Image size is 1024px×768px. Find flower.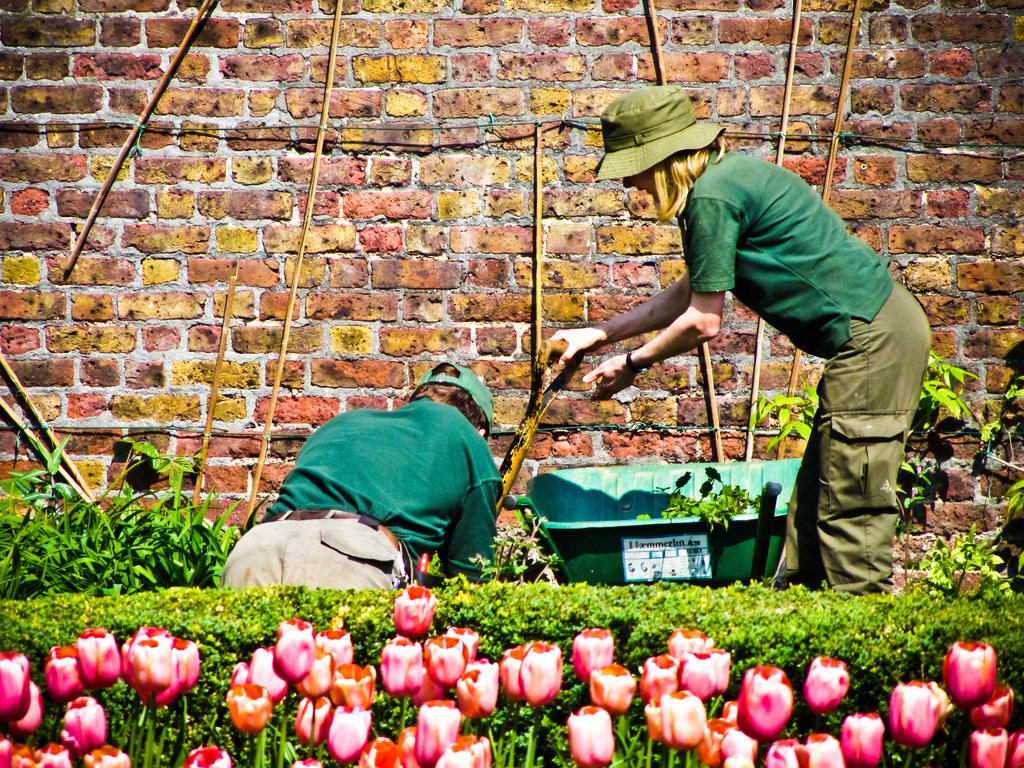
pyautogui.locateOnScreen(665, 630, 715, 652).
